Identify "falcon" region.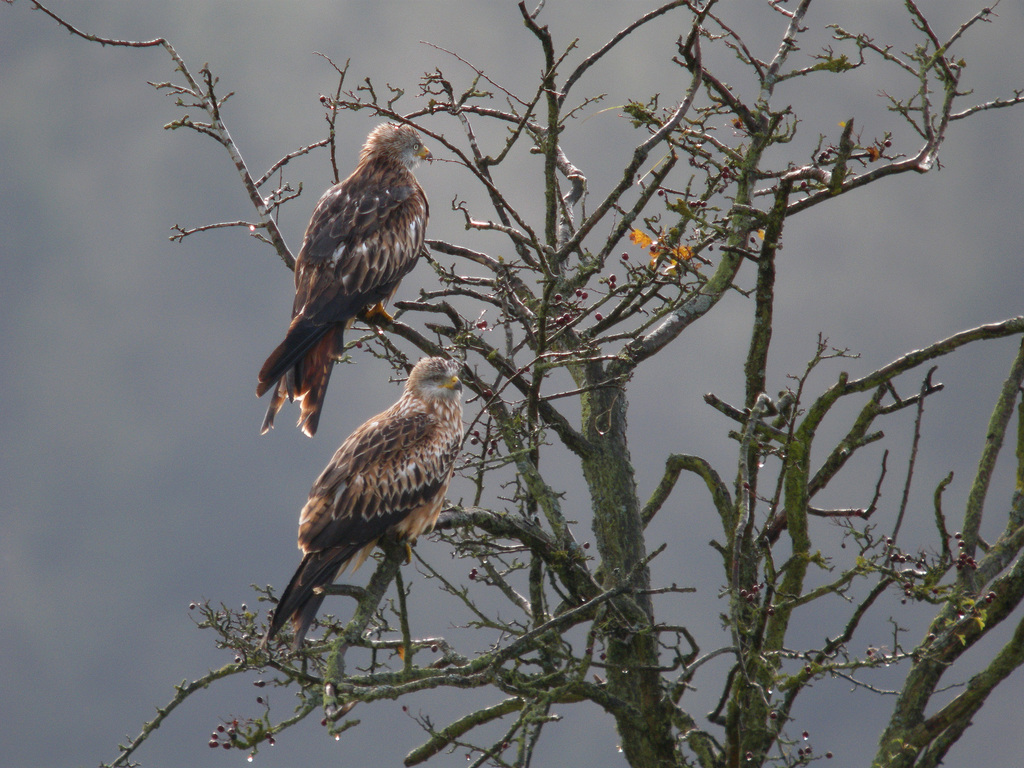
Region: box(260, 345, 464, 650).
